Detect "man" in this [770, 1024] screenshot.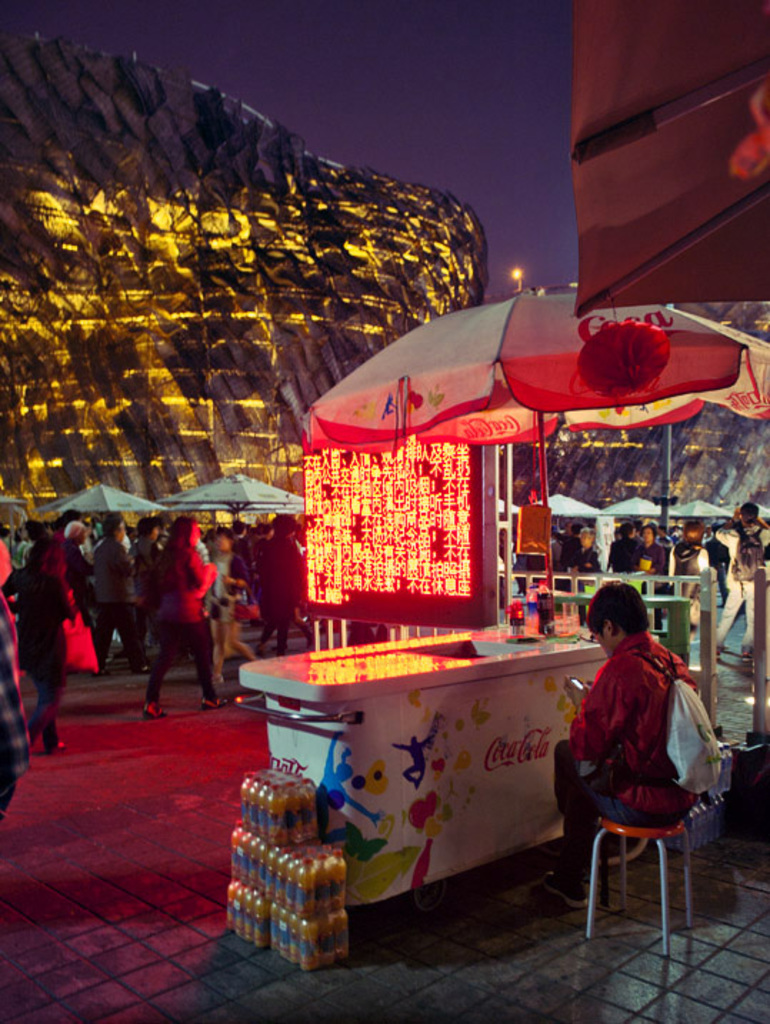
Detection: x1=706, y1=497, x2=769, y2=661.
